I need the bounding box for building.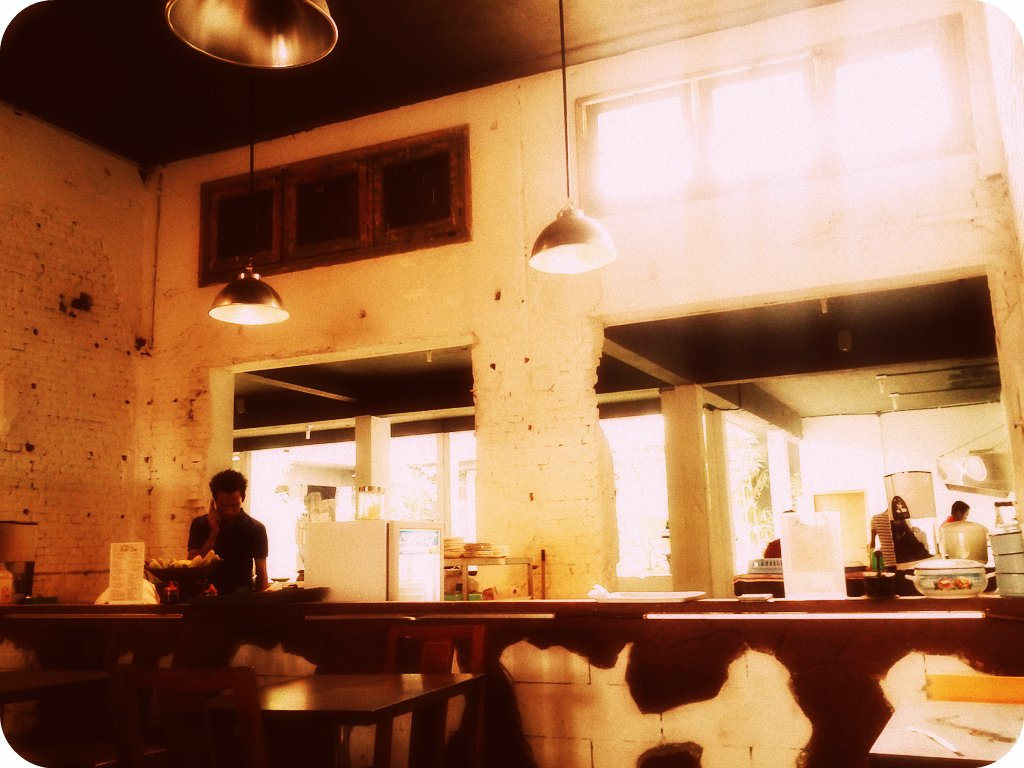
Here it is: [left=0, top=0, right=1023, bottom=767].
